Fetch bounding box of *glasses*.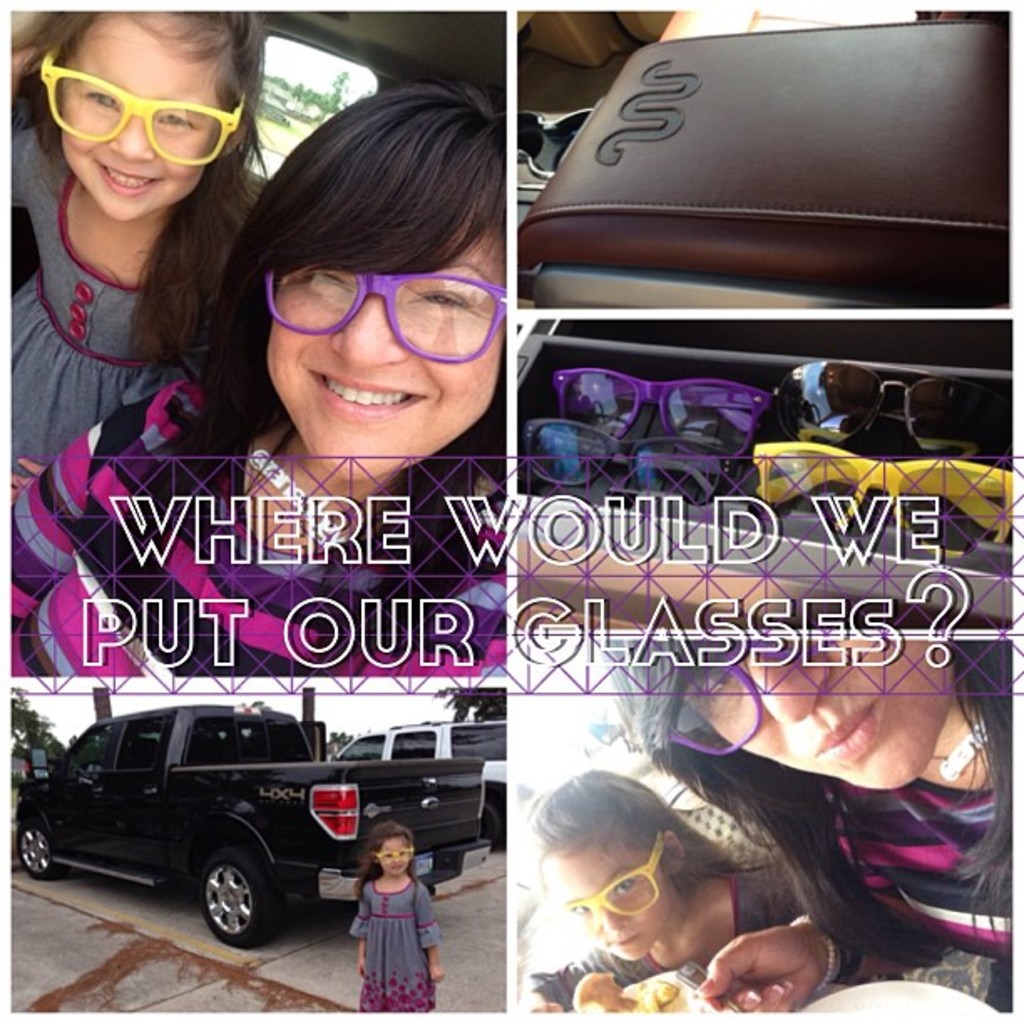
Bbox: [left=529, top=412, right=735, bottom=505].
